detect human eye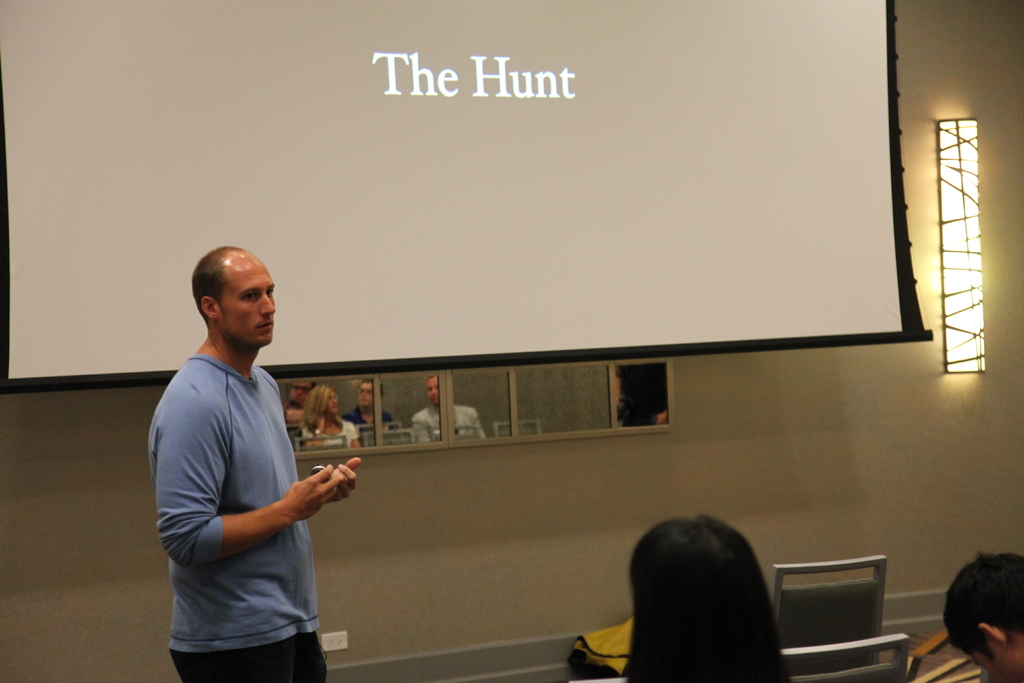
<box>240,291,257,303</box>
